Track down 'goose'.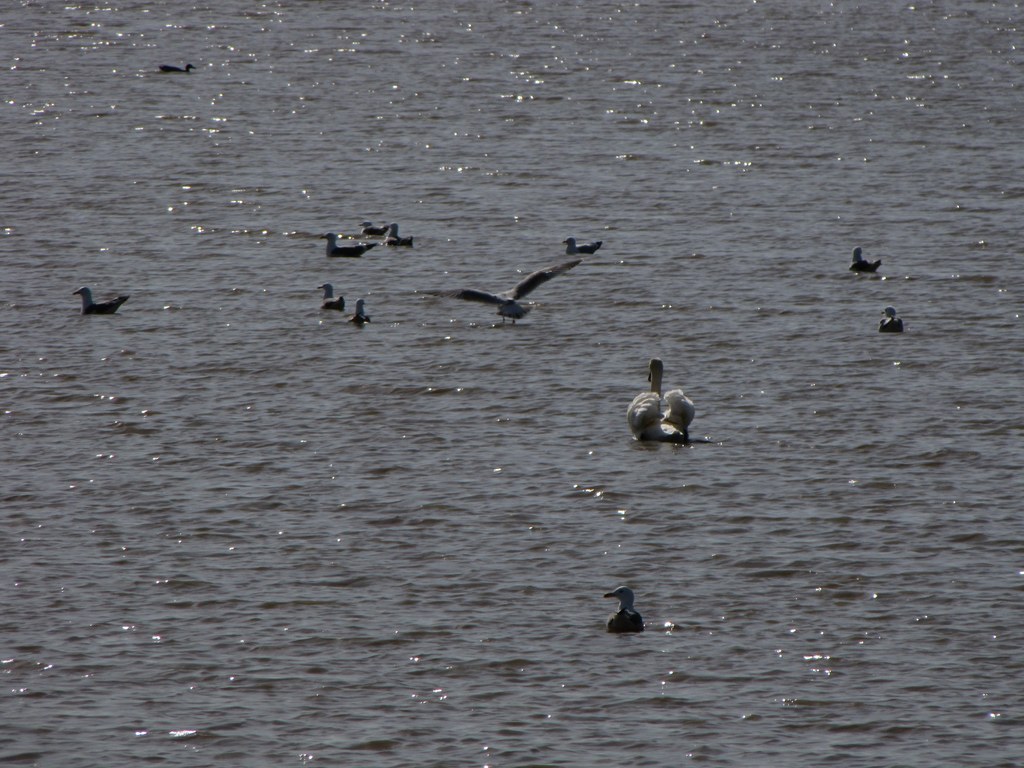
Tracked to 408/257/575/326.
